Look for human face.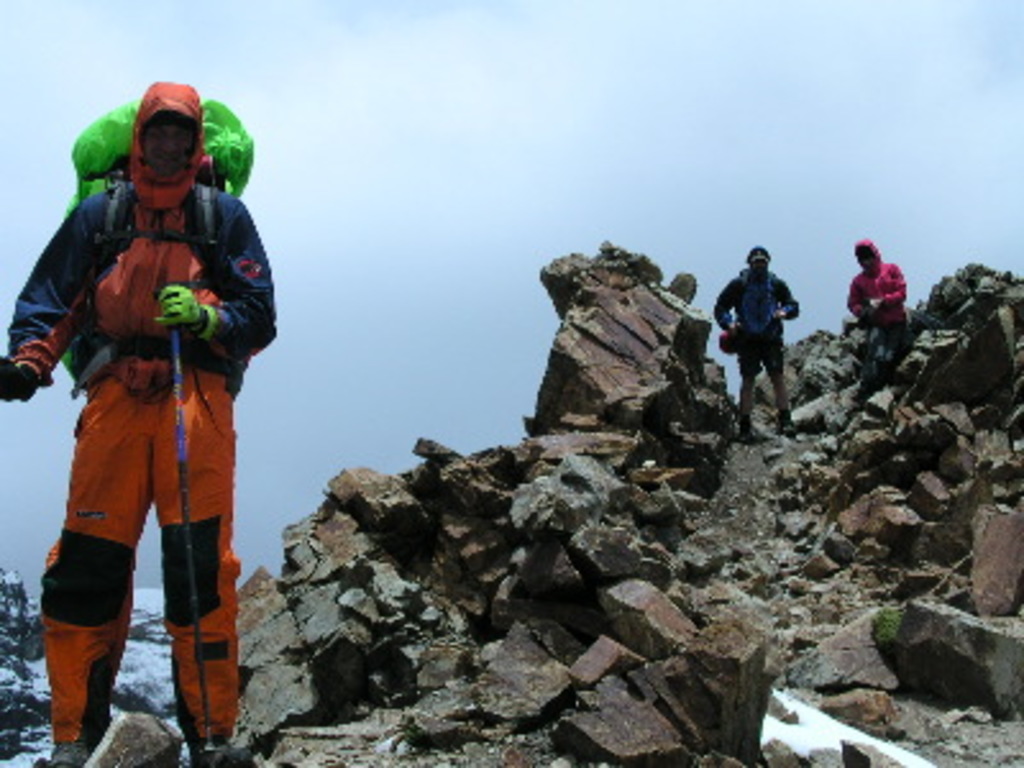
Found: detection(146, 120, 192, 156).
